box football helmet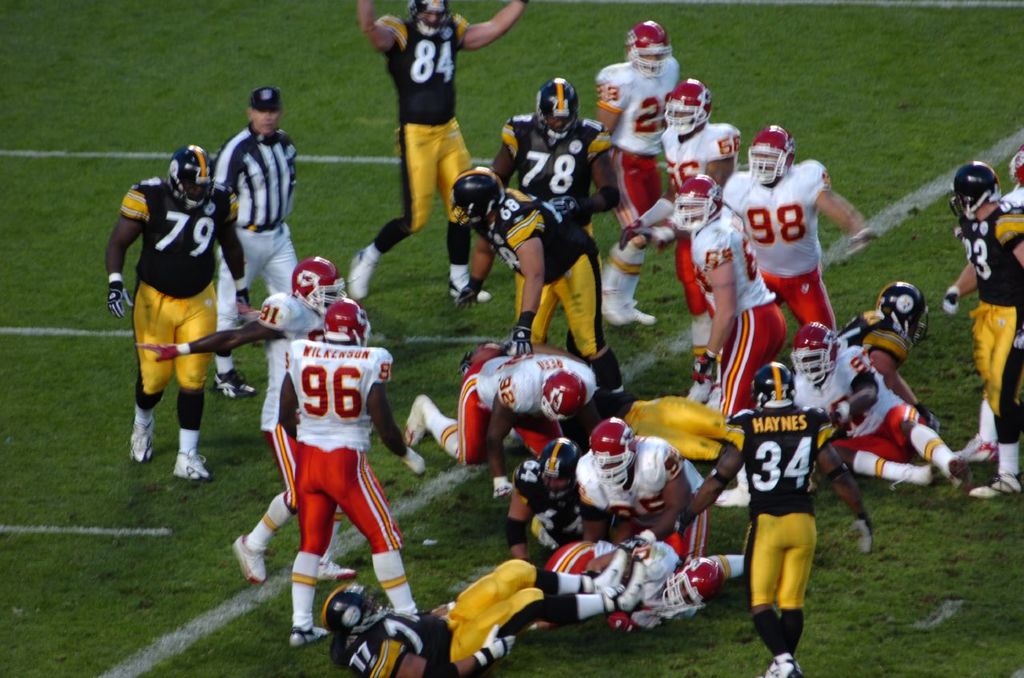
[x1=168, y1=142, x2=215, y2=211]
